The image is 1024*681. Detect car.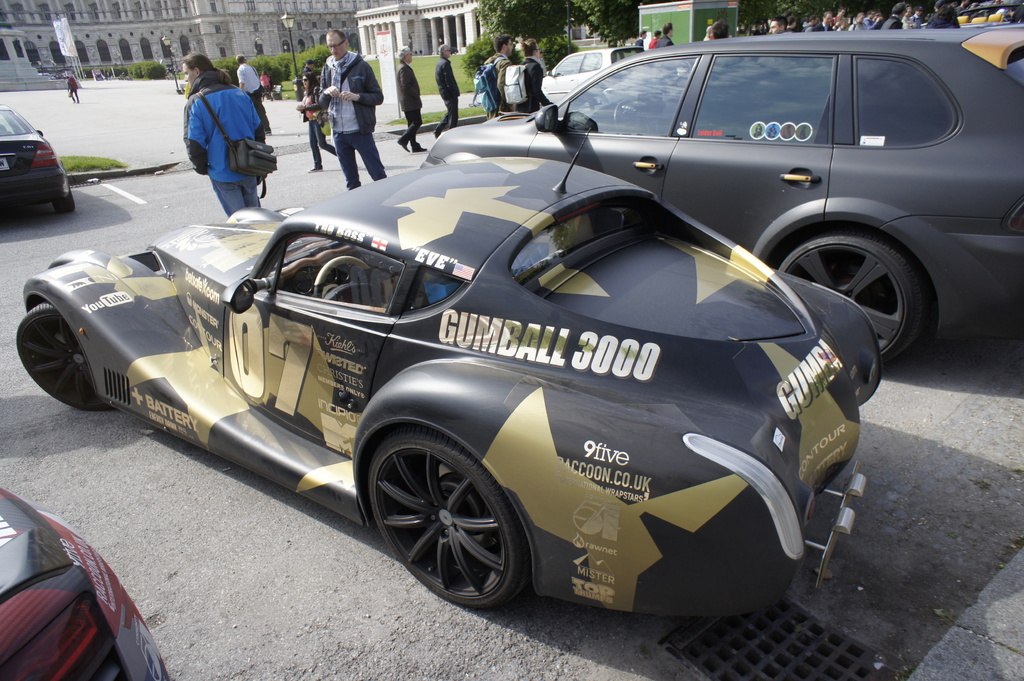
Detection: <bbox>0, 99, 75, 211</bbox>.
